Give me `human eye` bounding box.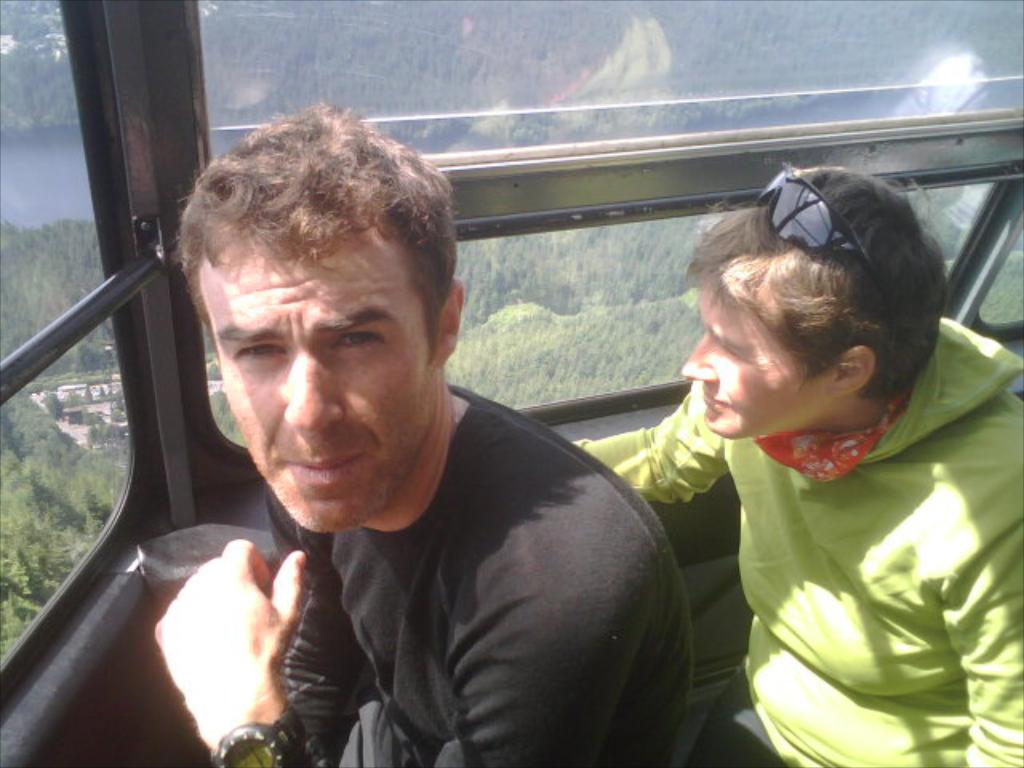
(715, 341, 742, 358).
